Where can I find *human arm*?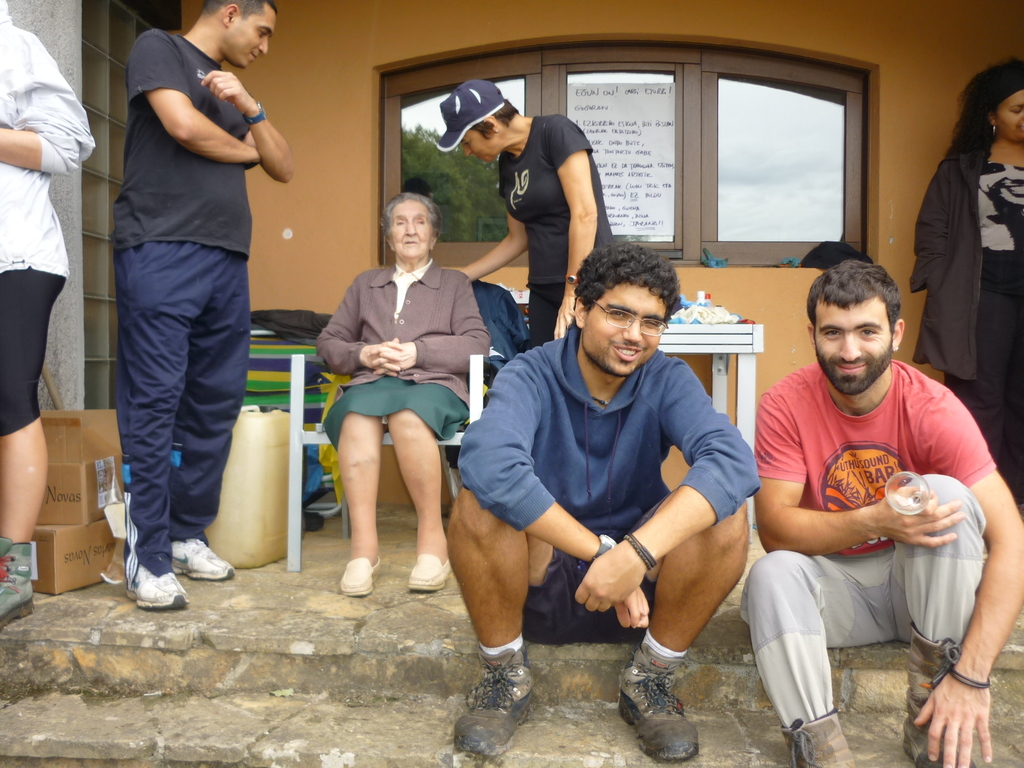
You can find it at (left=457, top=214, right=529, bottom=285).
